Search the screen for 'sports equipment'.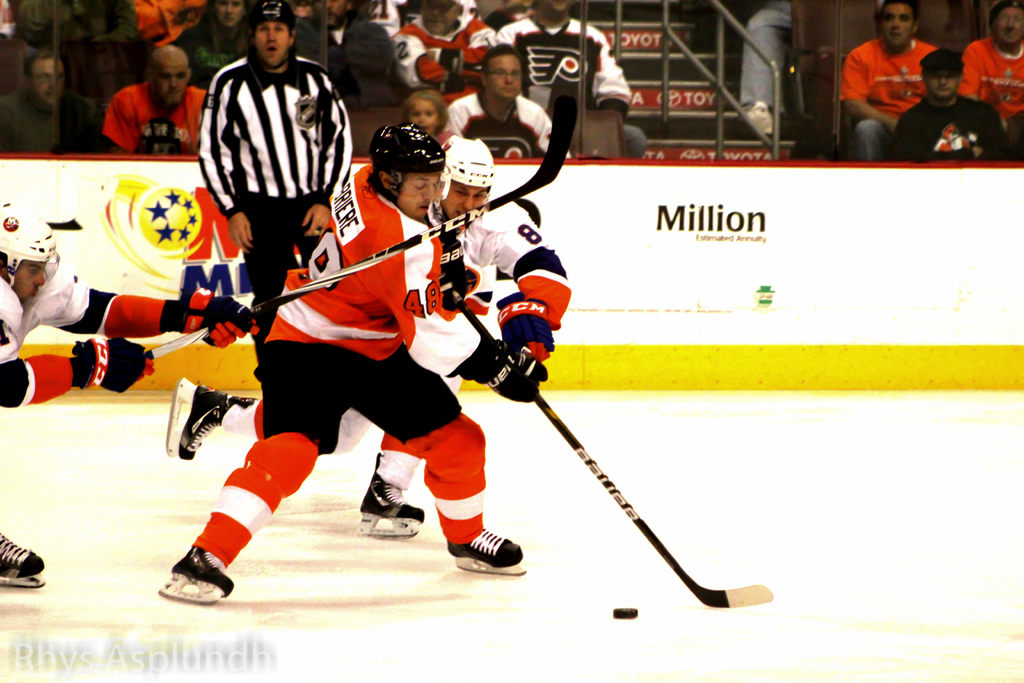
Found at region(0, 194, 59, 293).
